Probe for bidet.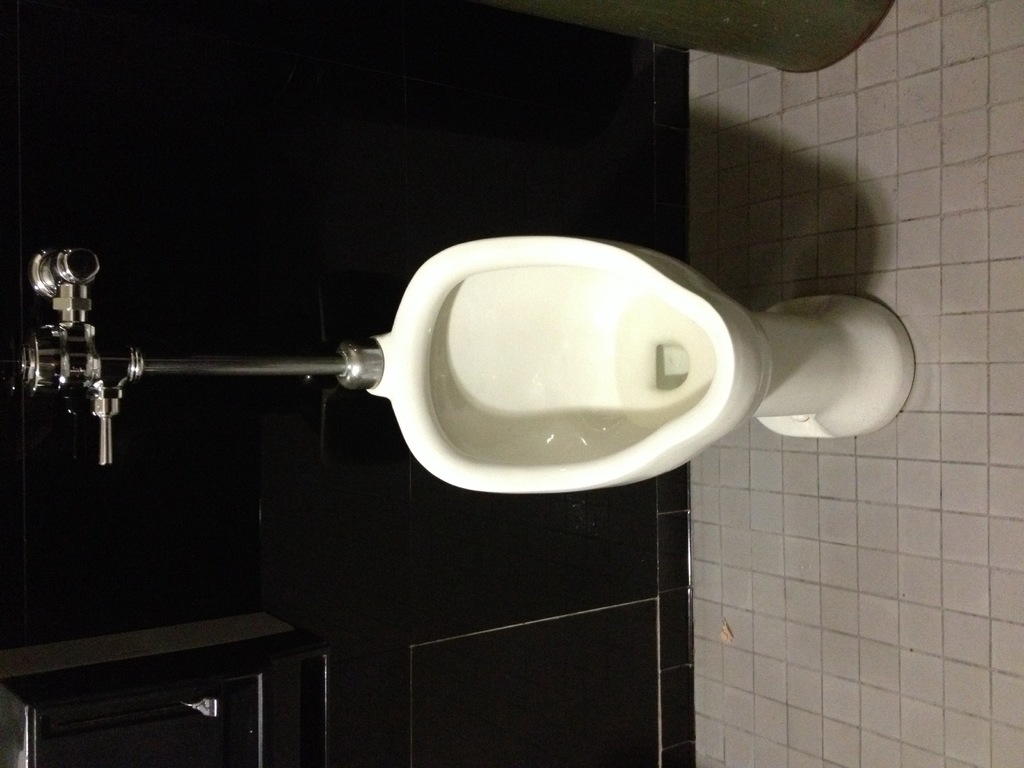
Probe result: bbox=[370, 239, 918, 495].
